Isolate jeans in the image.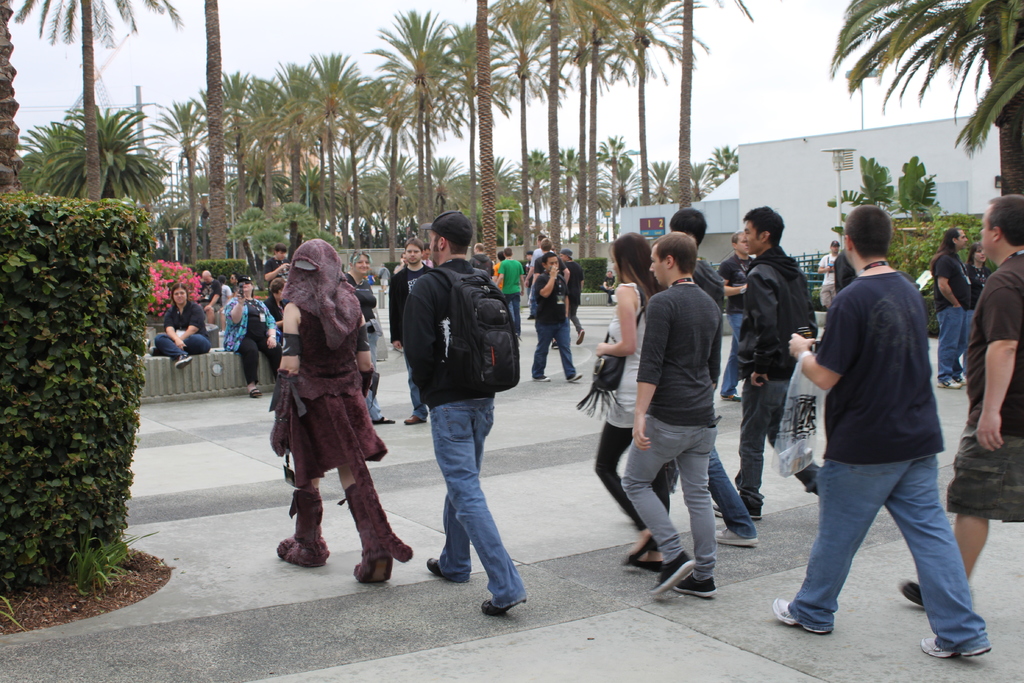
Isolated region: Rect(237, 336, 280, 382).
